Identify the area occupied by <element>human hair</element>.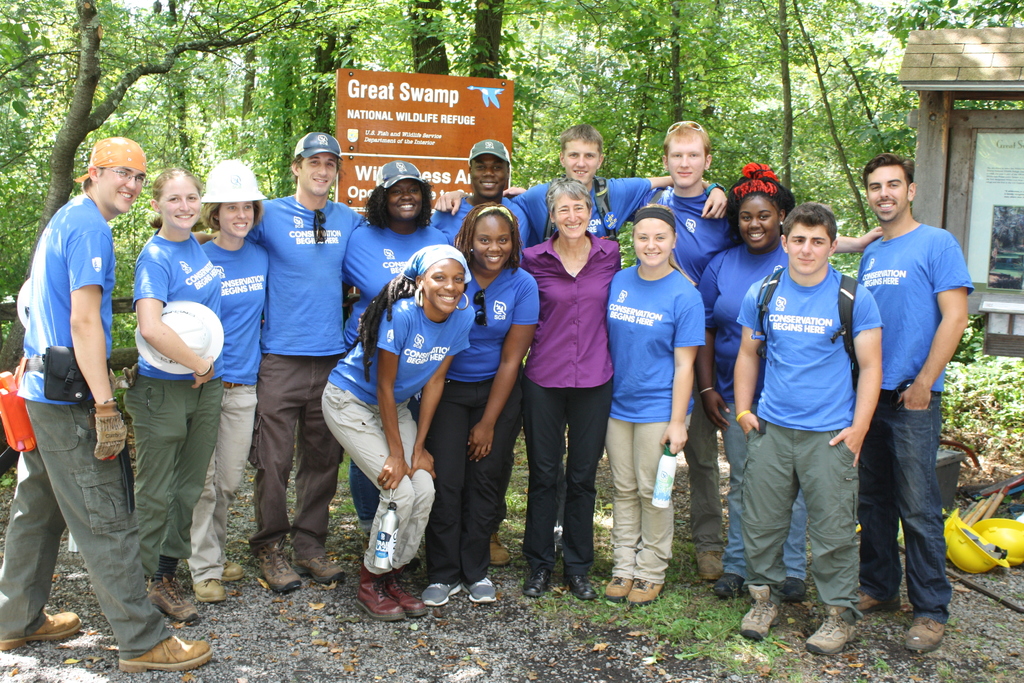
Area: left=544, top=177, right=593, bottom=220.
